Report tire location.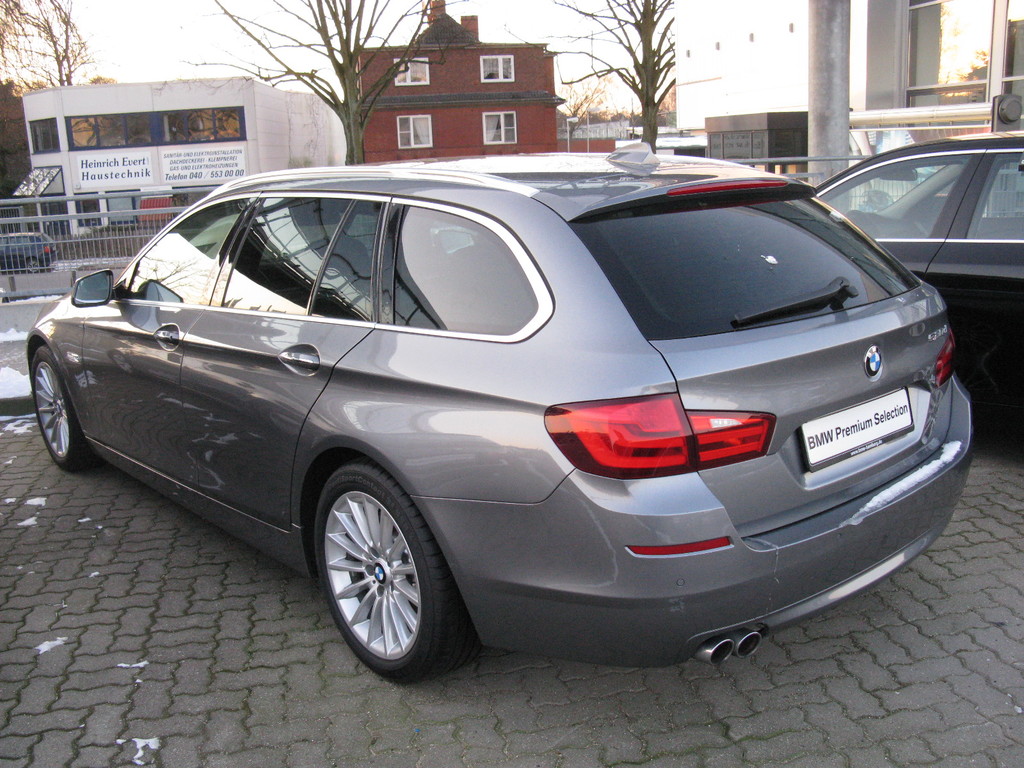
Report: (31,344,91,476).
